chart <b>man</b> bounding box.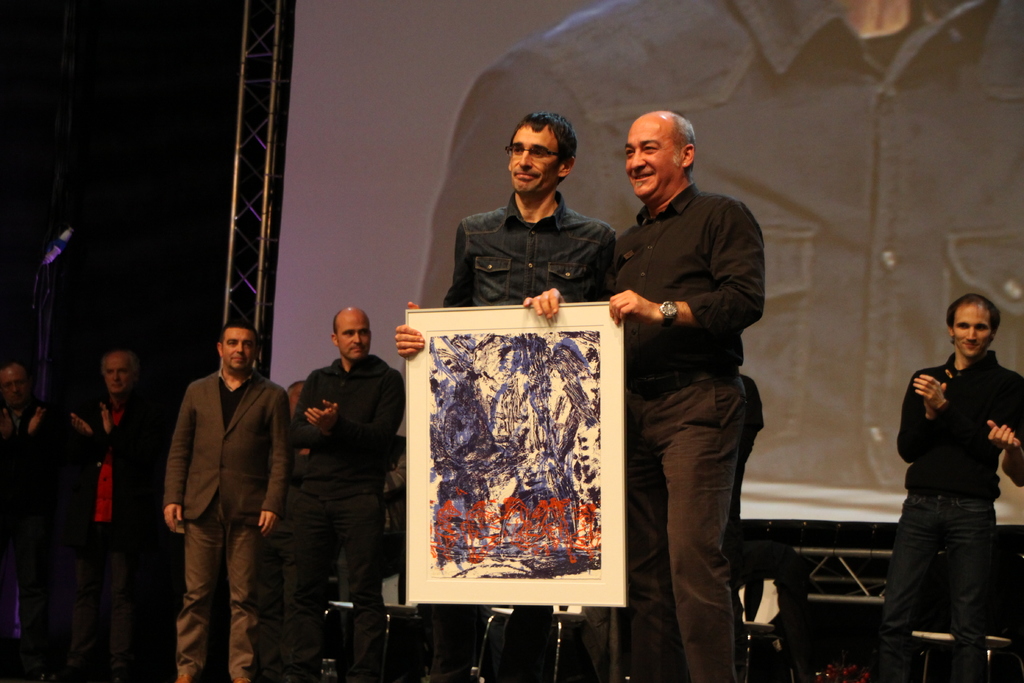
Charted: crop(869, 288, 1023, 682).
